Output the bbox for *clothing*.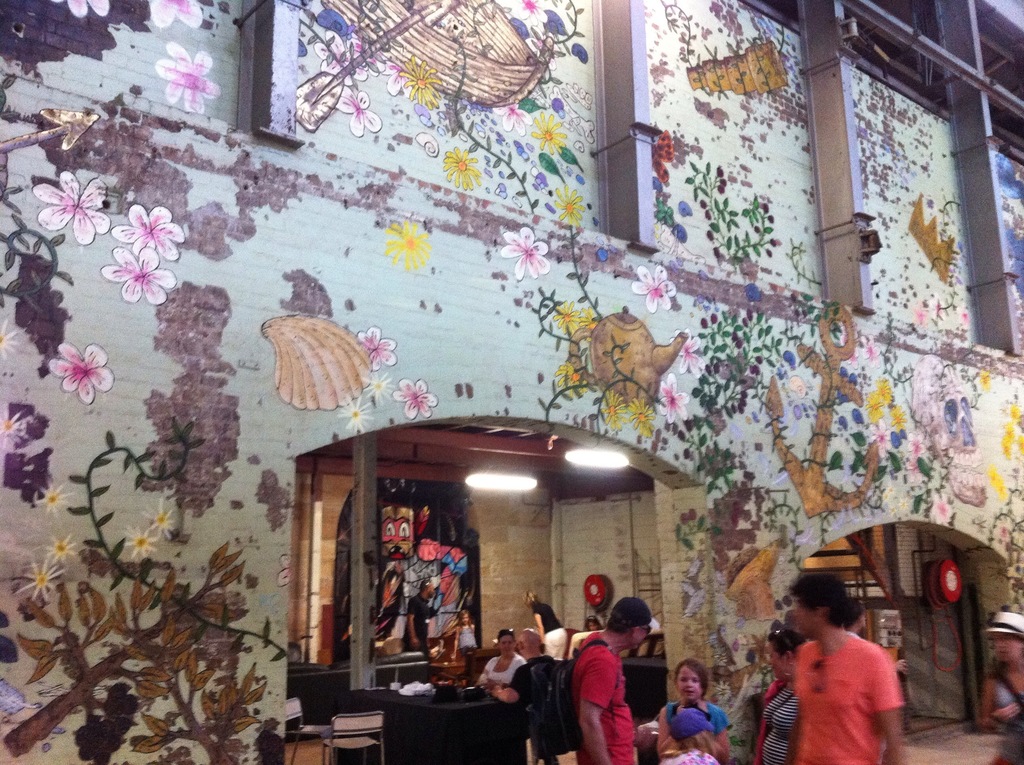
crop(541, 624, 570, 661).
